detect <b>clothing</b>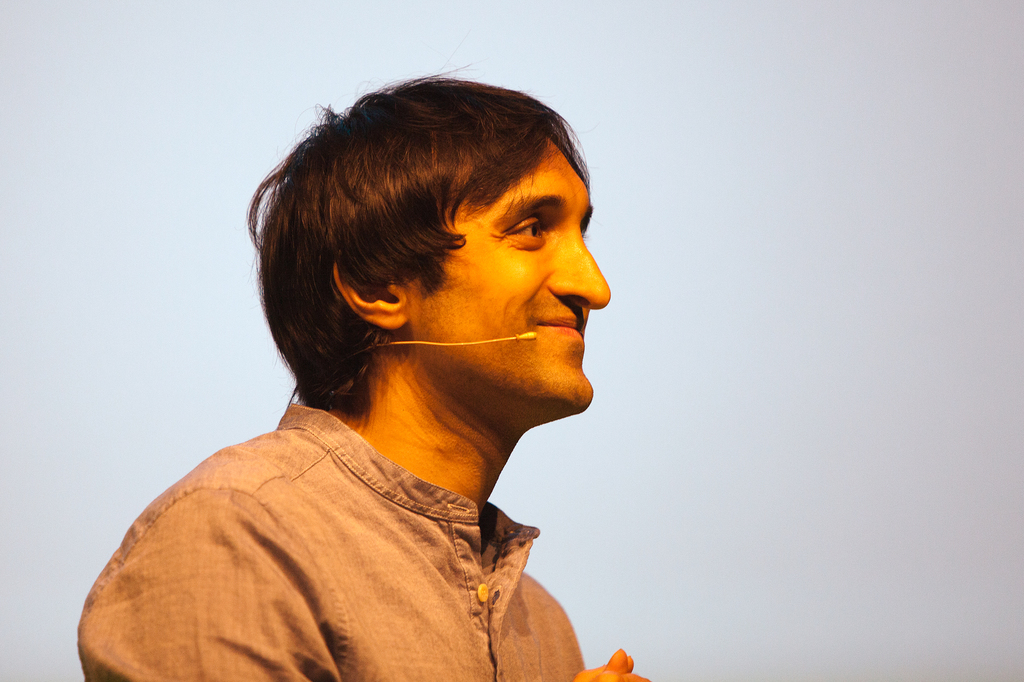
bbox=[74, 409, 644, 681]
